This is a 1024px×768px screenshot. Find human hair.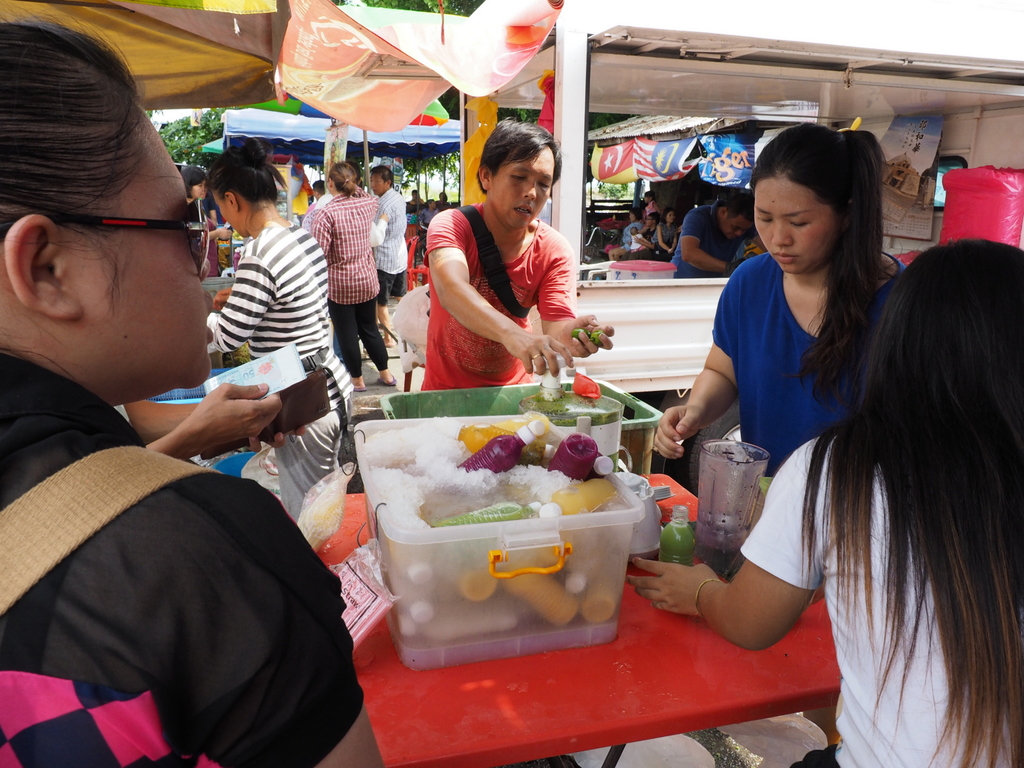
Bounding box: [x1=646, y1=211, x2=660, y2=227].
